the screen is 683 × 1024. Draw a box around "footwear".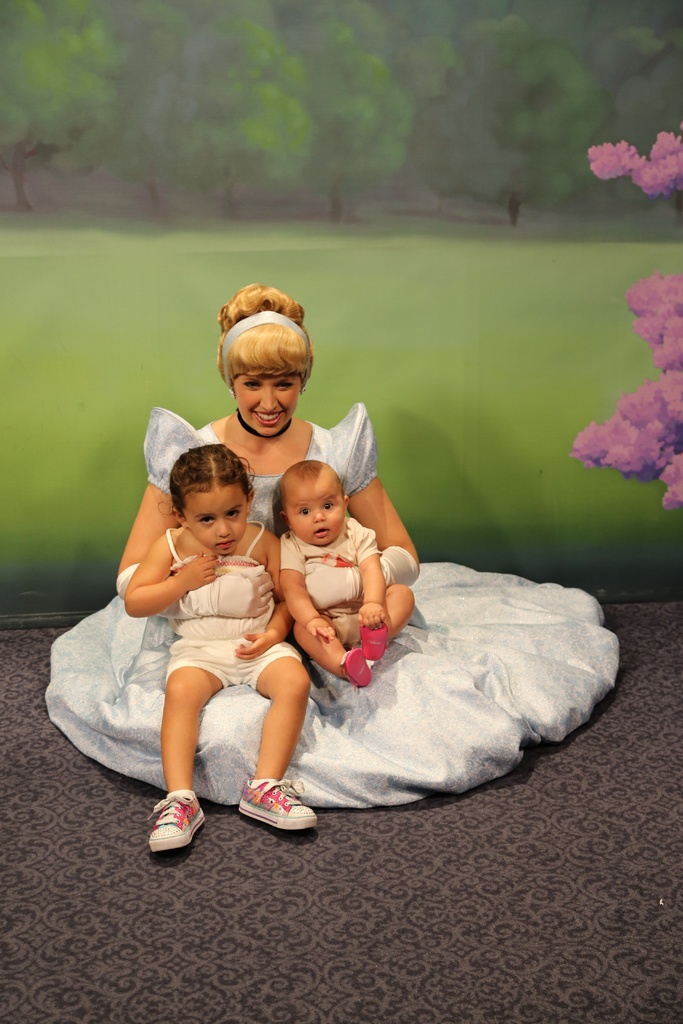
142,785,210,861.
